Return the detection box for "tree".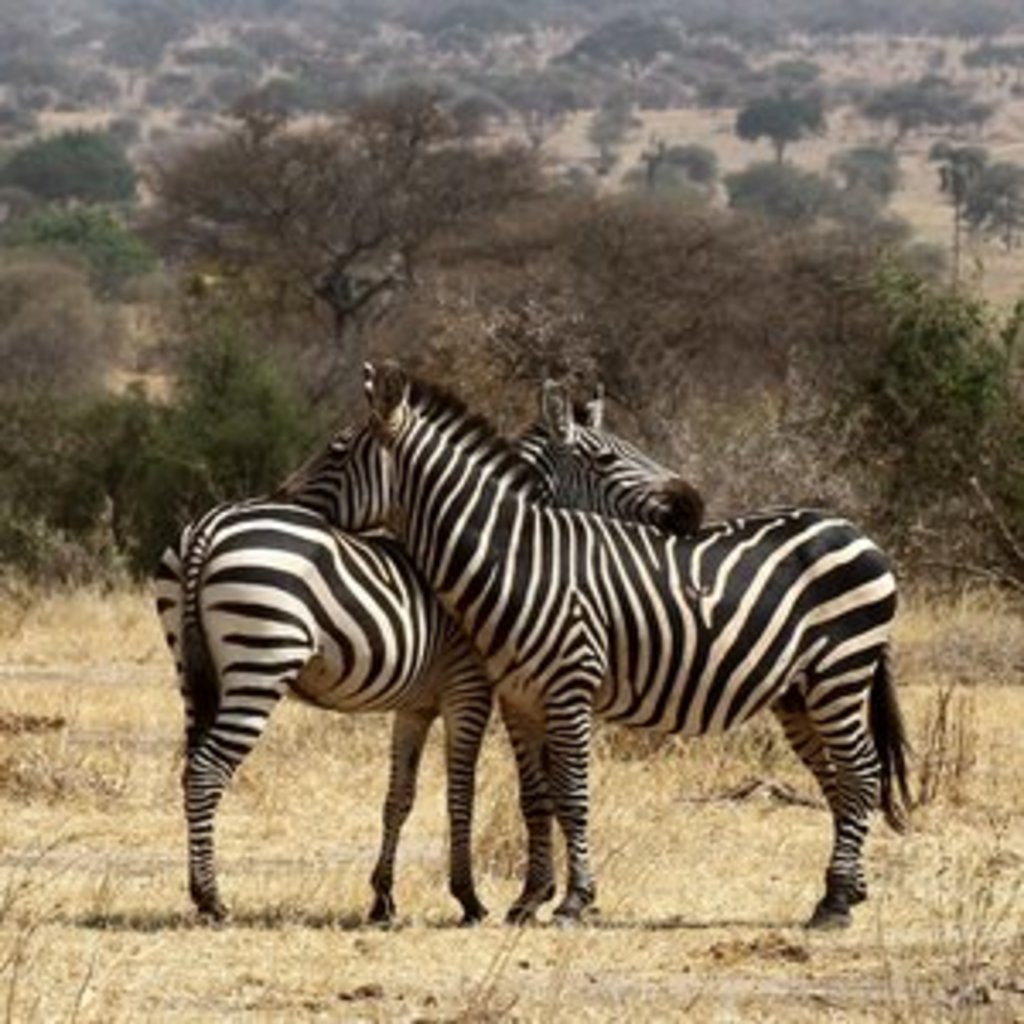
[587, 89, 635, 164].
